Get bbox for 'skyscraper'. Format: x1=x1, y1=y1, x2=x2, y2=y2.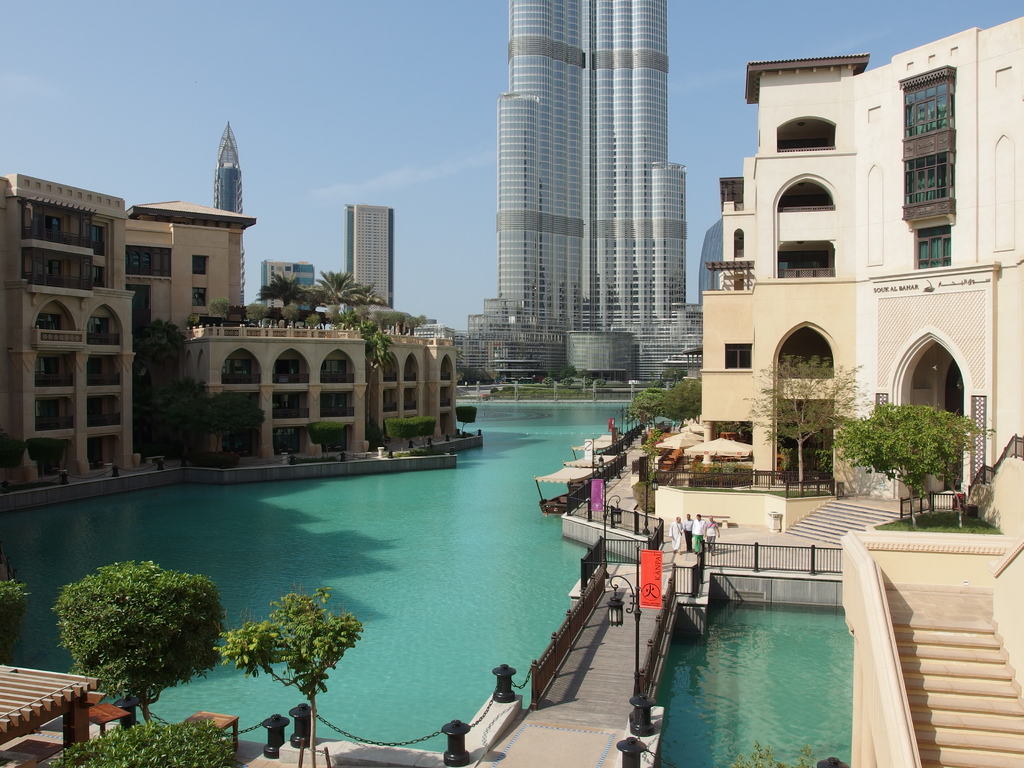
x1=470, y1=0, x2=726, y2=379.
